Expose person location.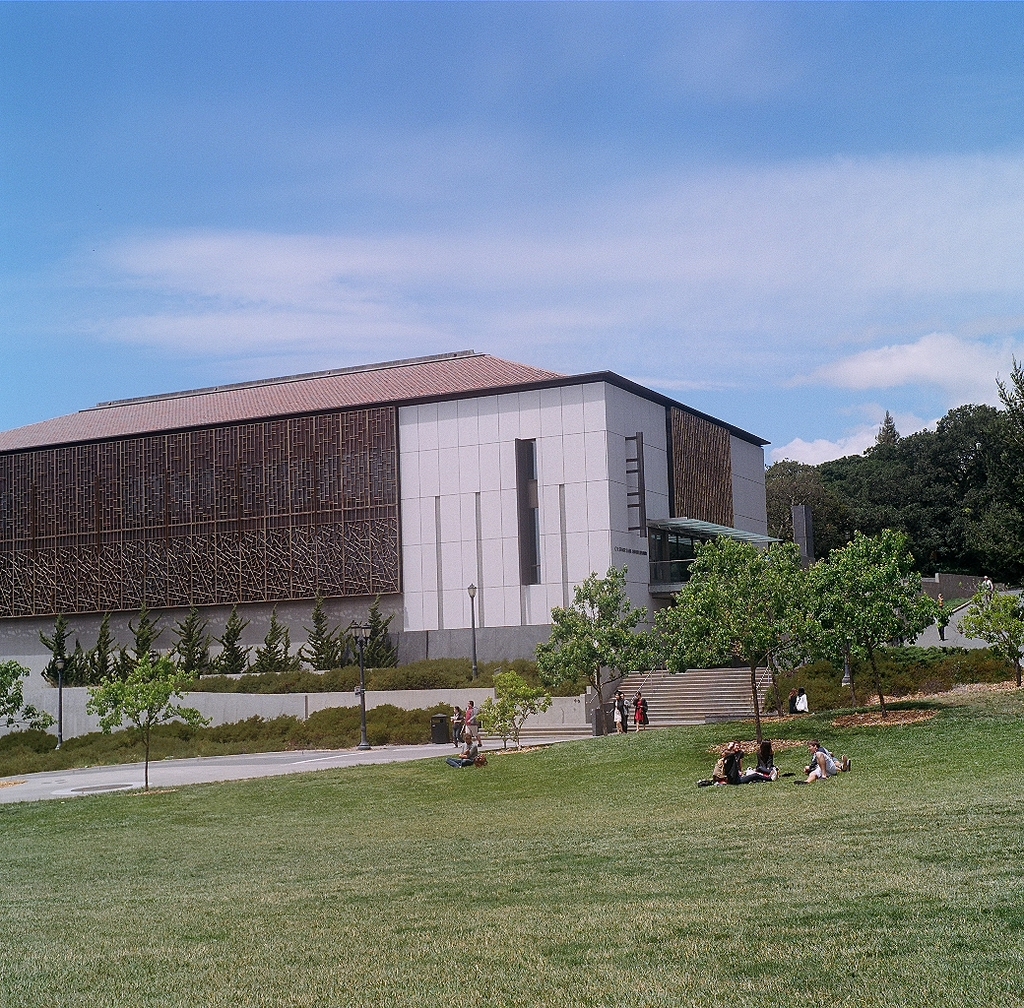
Exposed at Rect(792, 730, 859, 789).
